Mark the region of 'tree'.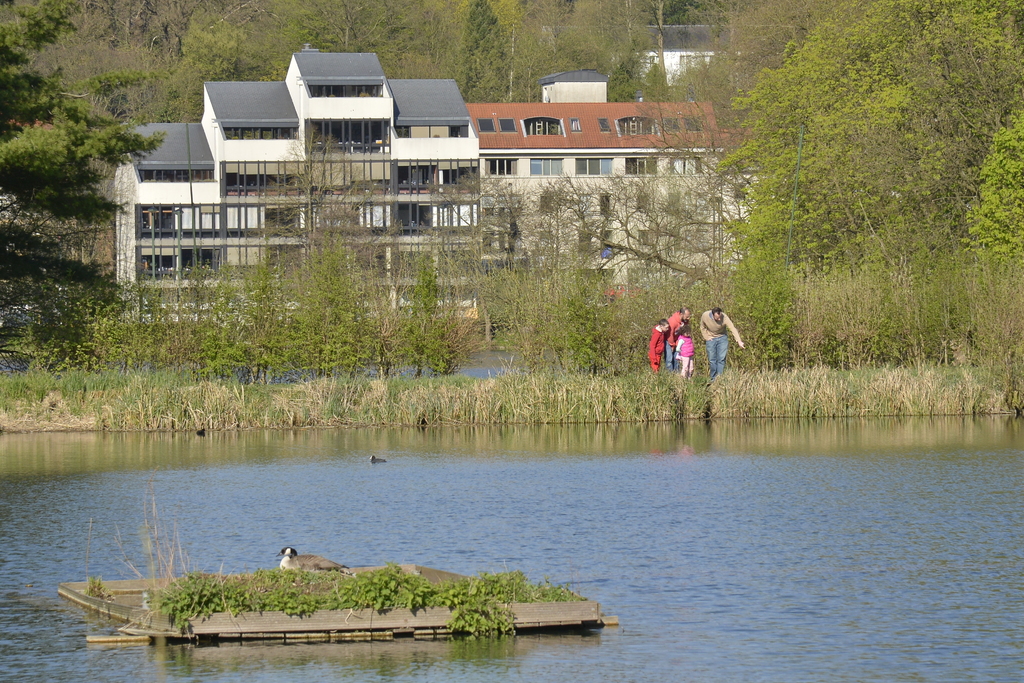
Region: left=714, top=0, right=1023, bottom=352.
